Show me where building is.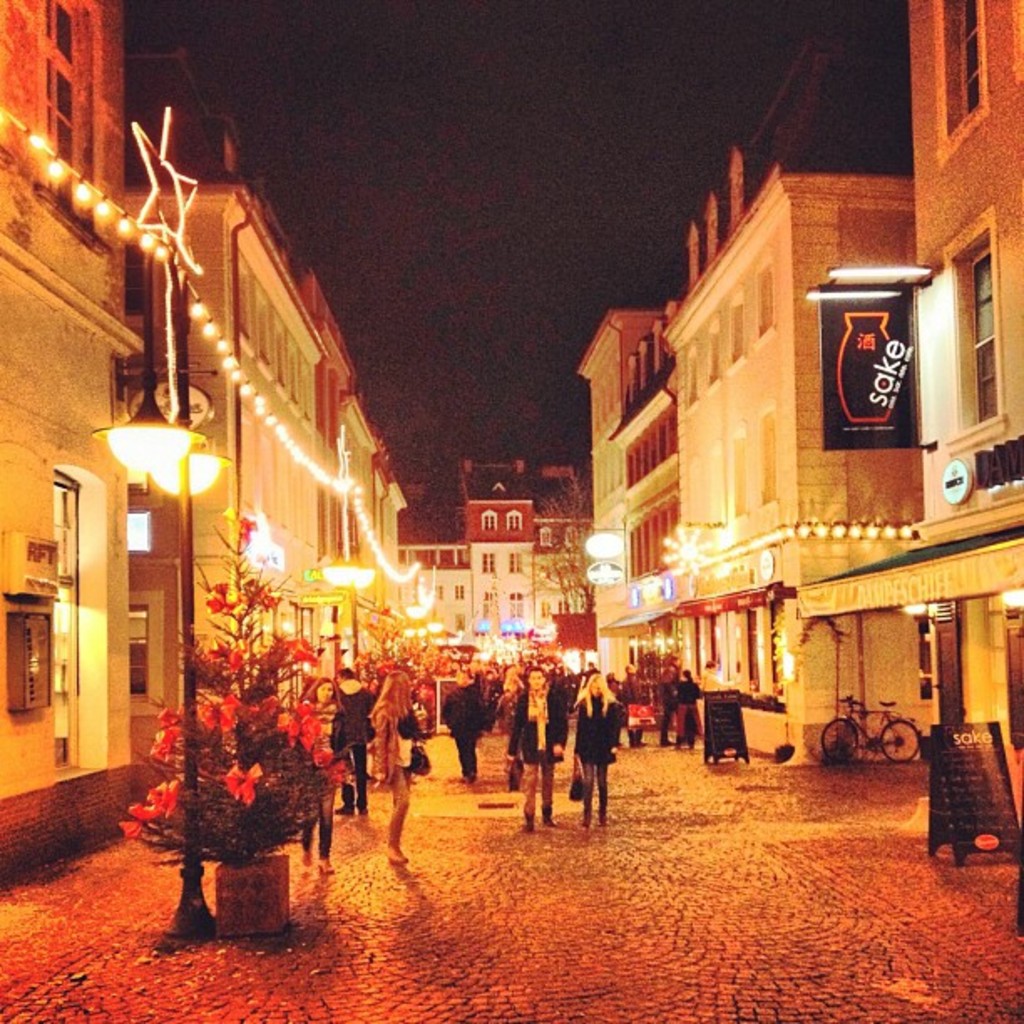
building is at box=[0, 0, 154, 870].
